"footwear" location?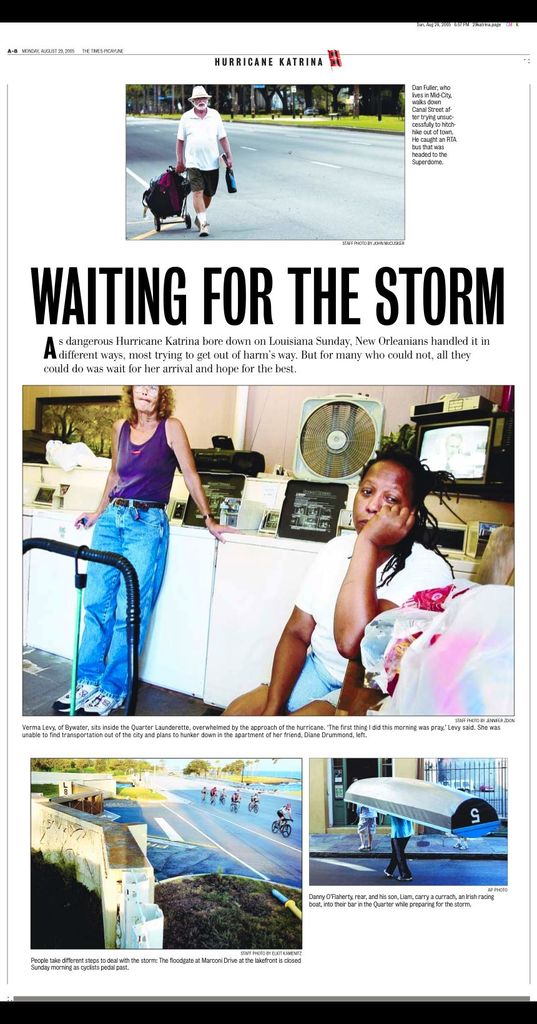
rect(398, 872, 415, 884)
